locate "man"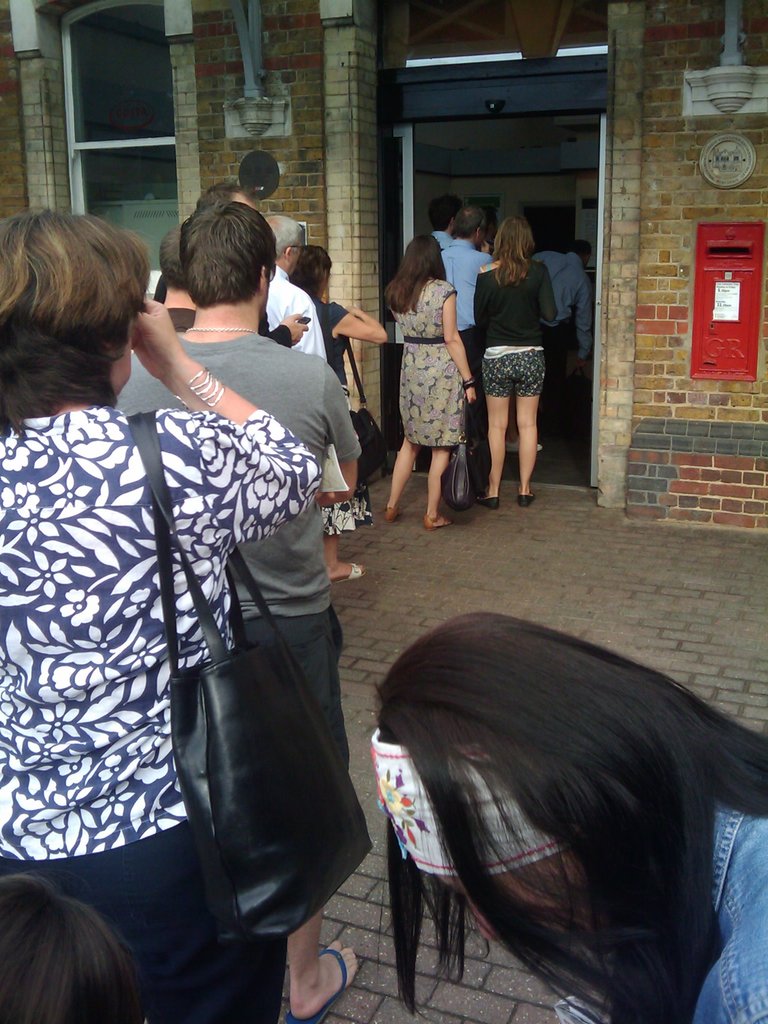
(x1=538, y1=227, x2=593, y2=373)
